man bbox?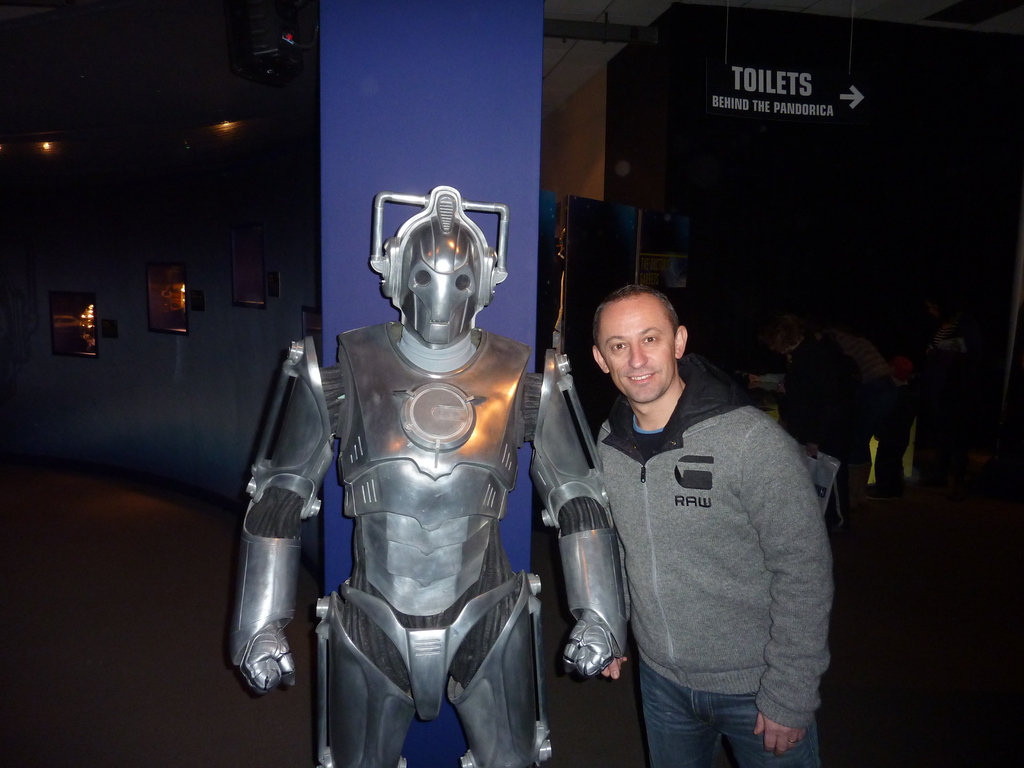
x1=547, y1=268, x2=845, y2=753
